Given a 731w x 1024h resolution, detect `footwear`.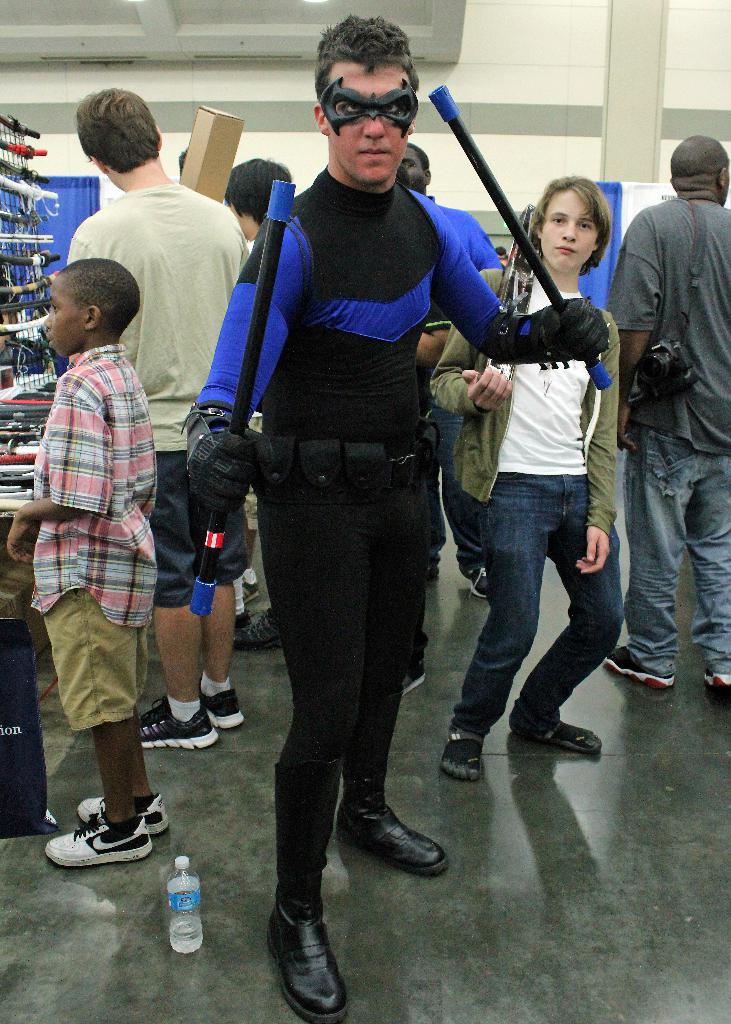
<box>403,646,431,695</box>.
